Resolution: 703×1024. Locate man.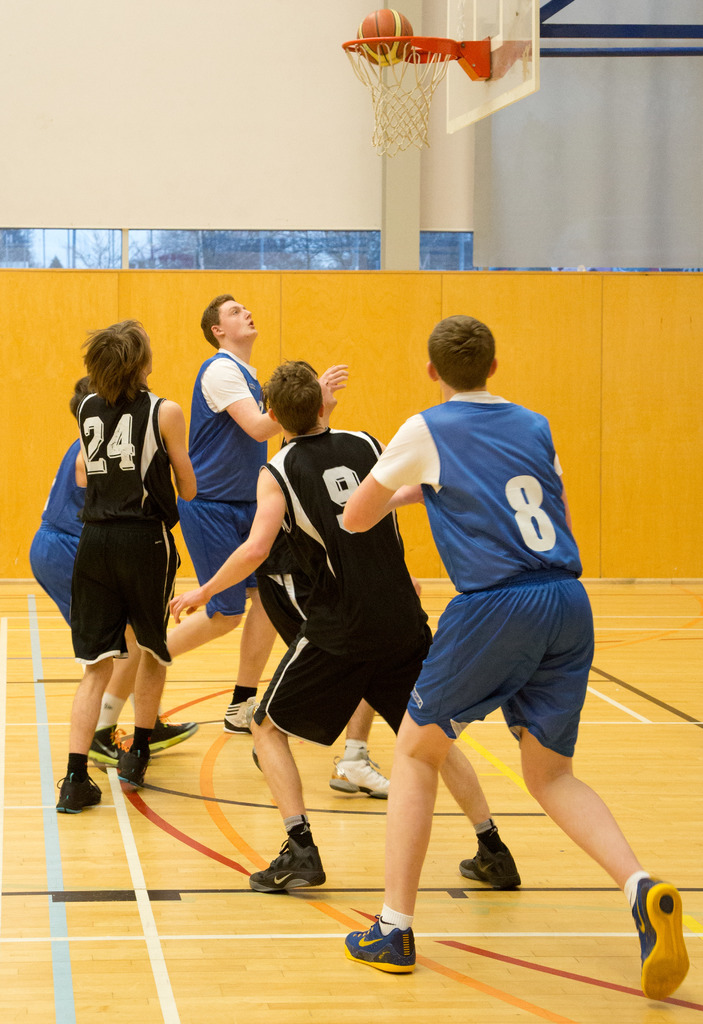
174/350/519/893.
